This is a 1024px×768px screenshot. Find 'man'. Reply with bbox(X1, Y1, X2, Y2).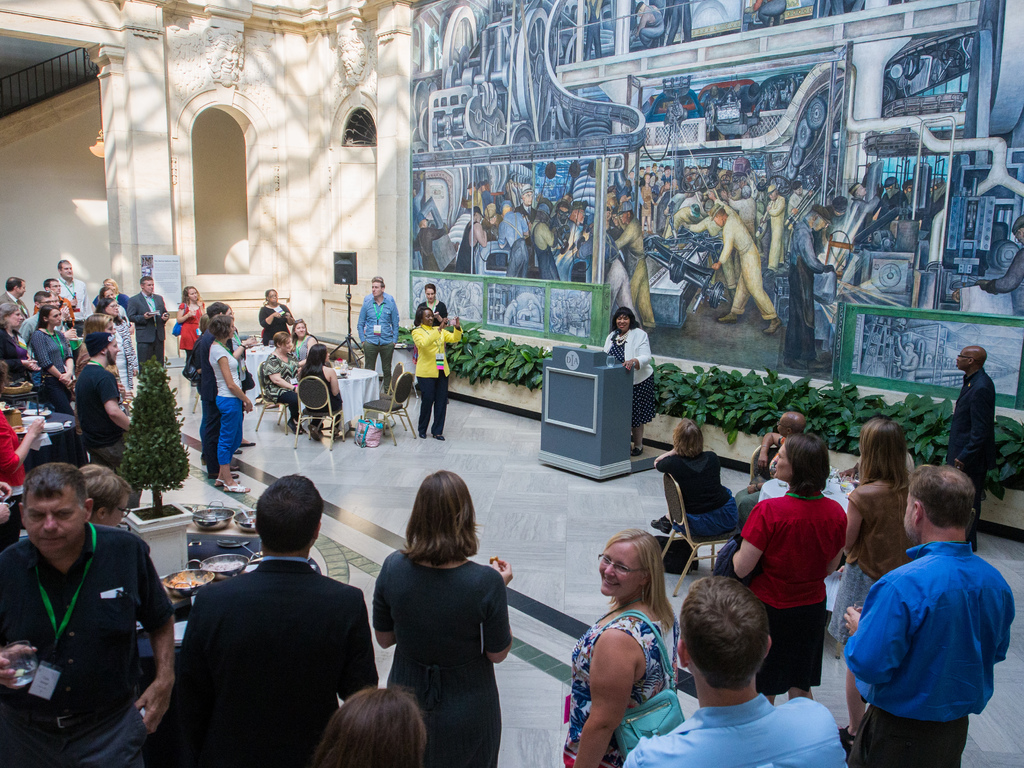
bbox(614, 203, 655, 328).
